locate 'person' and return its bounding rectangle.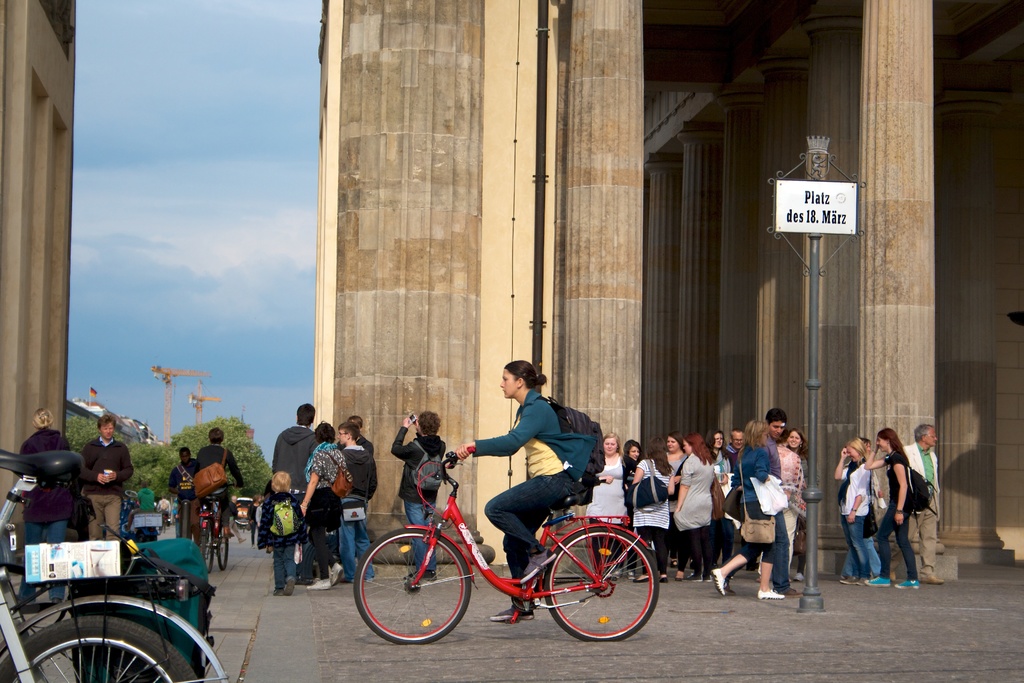
298/422/351/591.
